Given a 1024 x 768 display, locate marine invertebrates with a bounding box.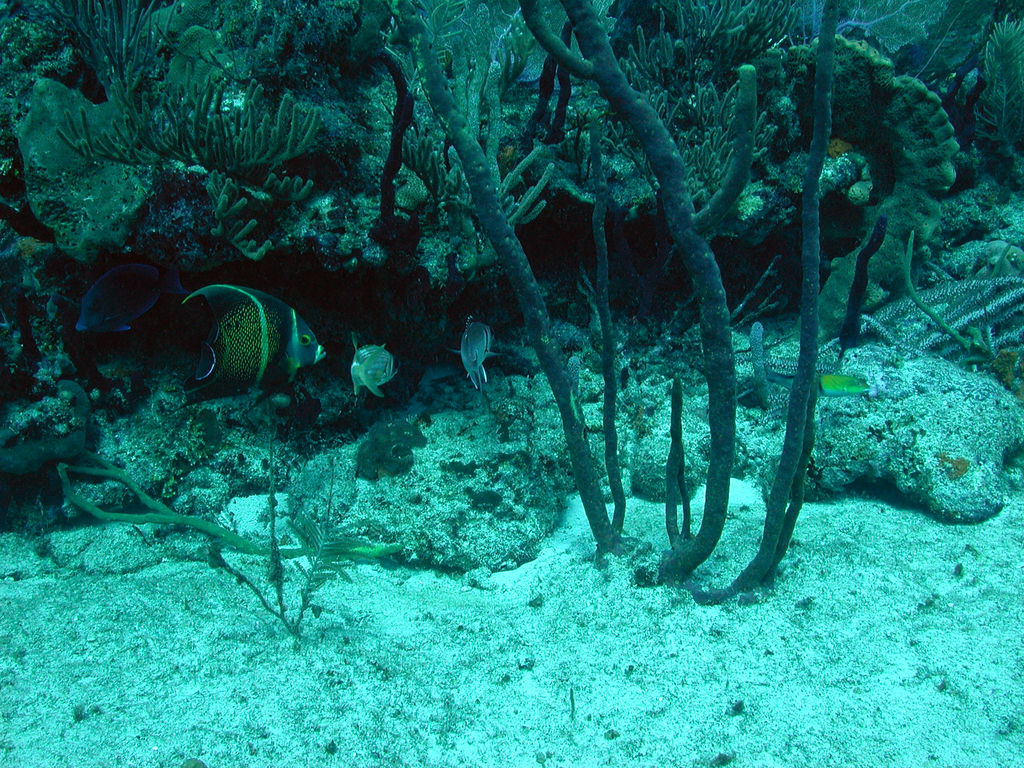
Located: crop(739, 329, 1009, 526).
